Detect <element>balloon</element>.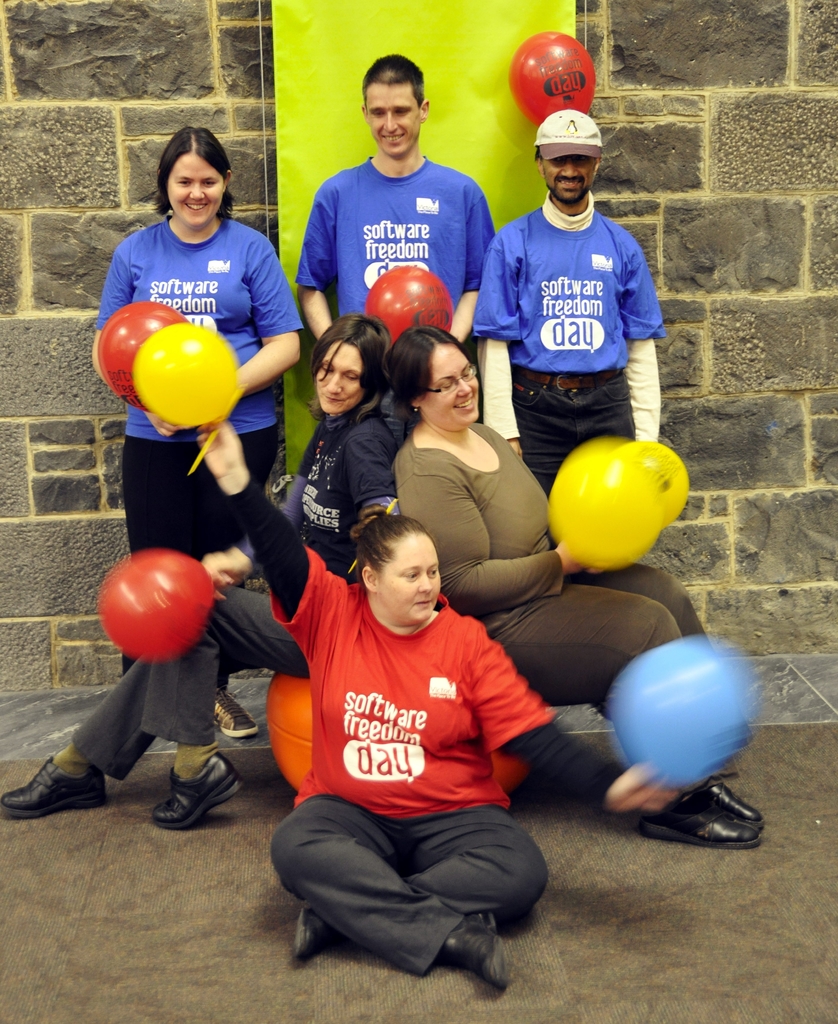
Detected at rect(616, 440, 689, 520).
